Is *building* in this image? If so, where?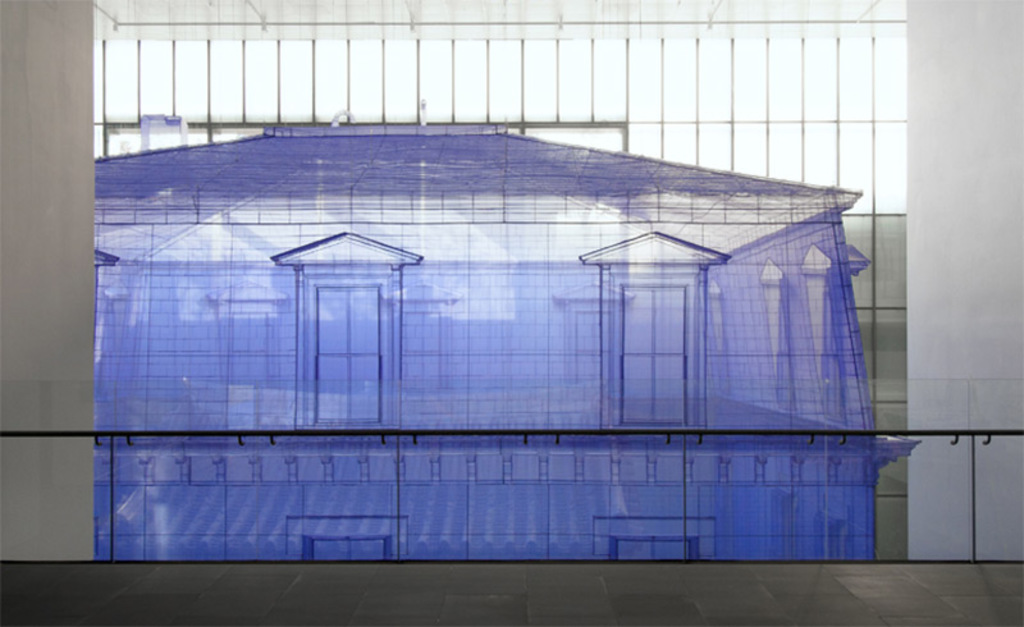
Yes, at [0,0,1023,562].
